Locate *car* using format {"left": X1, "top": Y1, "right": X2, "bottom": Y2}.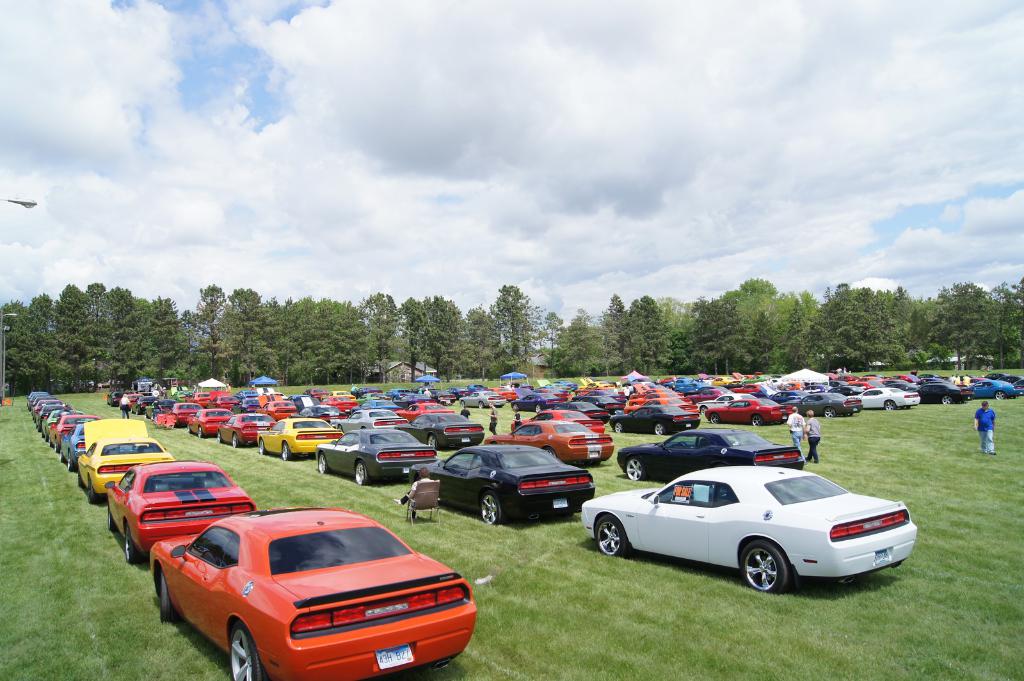
{"left": 582, "top": 465, "right": 921, "bottom": 595}.
